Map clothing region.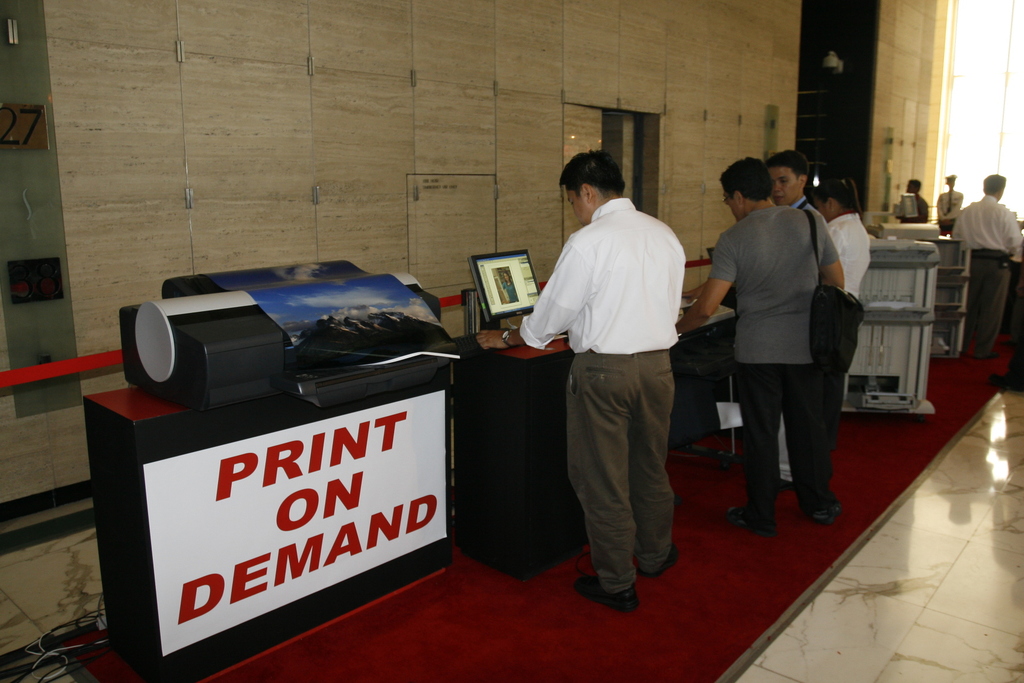
Mapped to <region>710, 207, 840, 522</region>.
